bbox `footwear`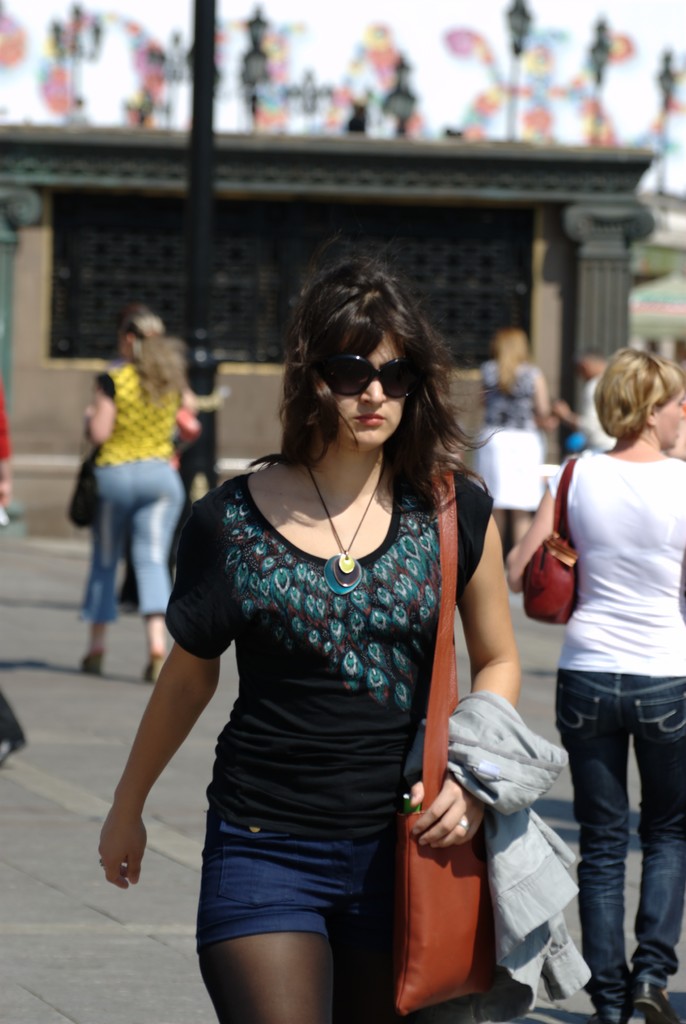
<bbox>1, 730, 28, 776</bbox>
